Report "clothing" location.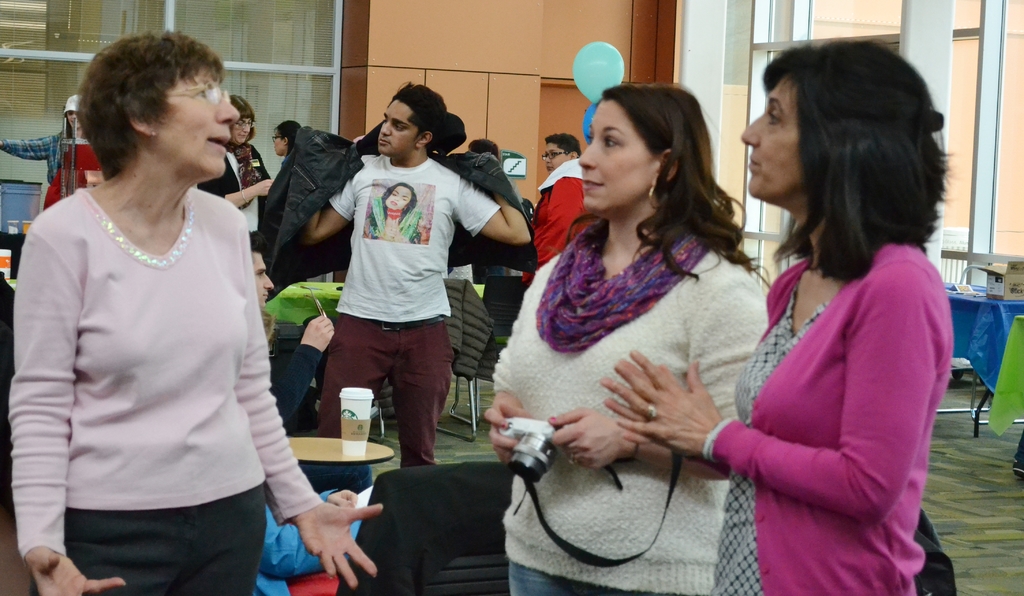
Report: [left=324, top=159, right=502, bottom=467].
